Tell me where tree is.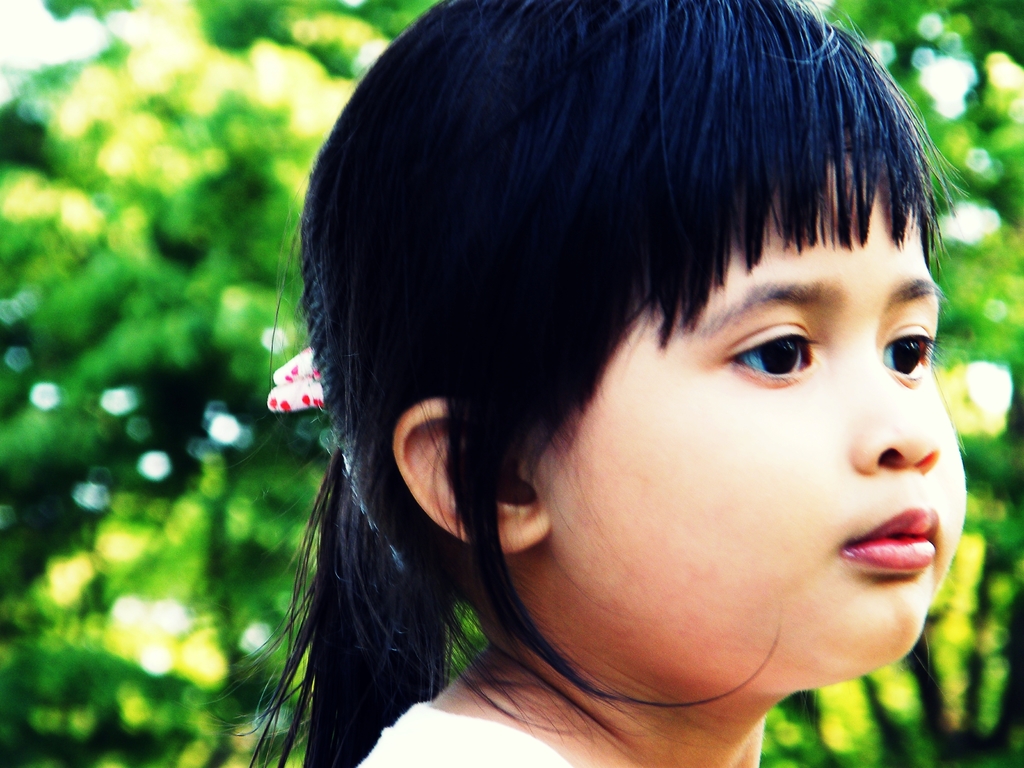
tree is at {"x1": 0, "y1": 0, "x2": 1023, "y2": 767}.
